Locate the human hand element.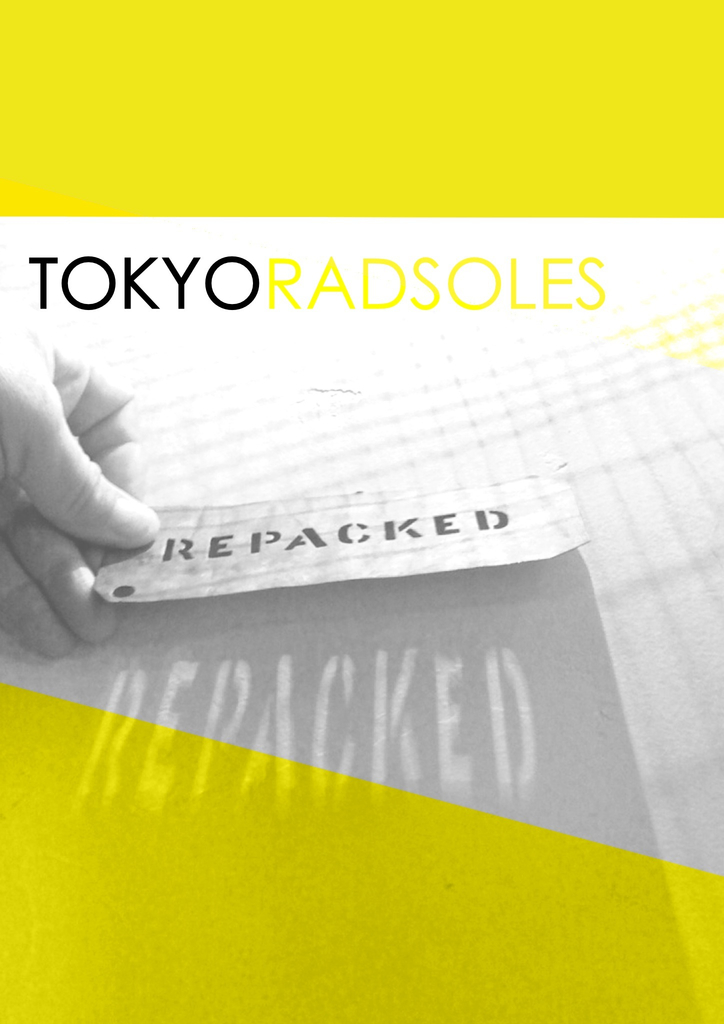
Element bbox: <region>0, 300, 163, 668</region>.
